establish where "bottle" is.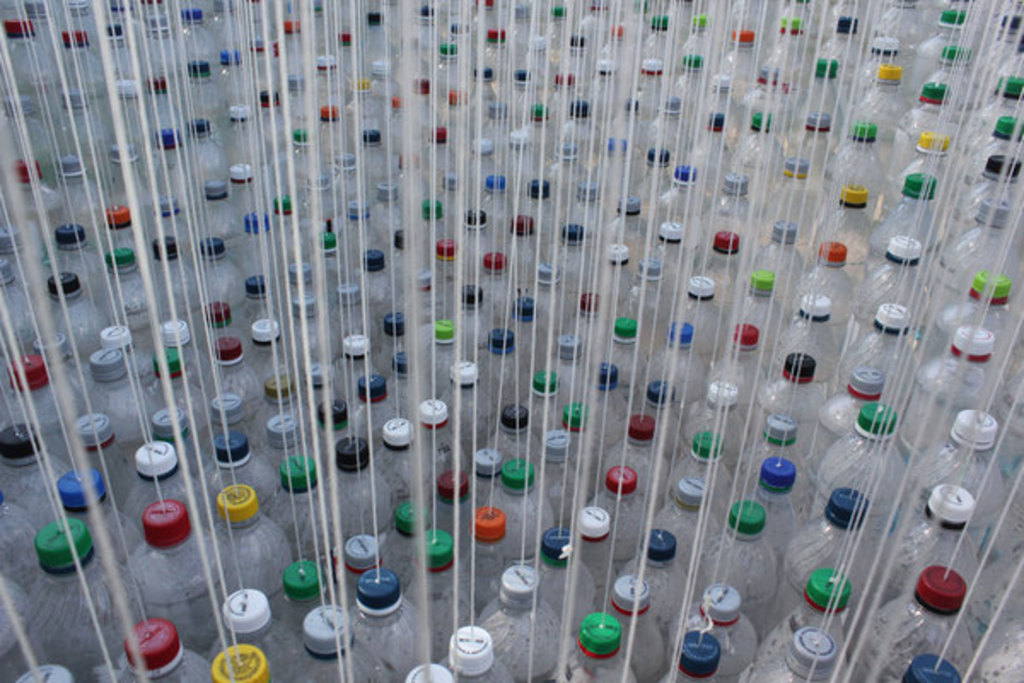
Established at {"left": 324, "top": 333, "right": 375, "bottom": 405}.
